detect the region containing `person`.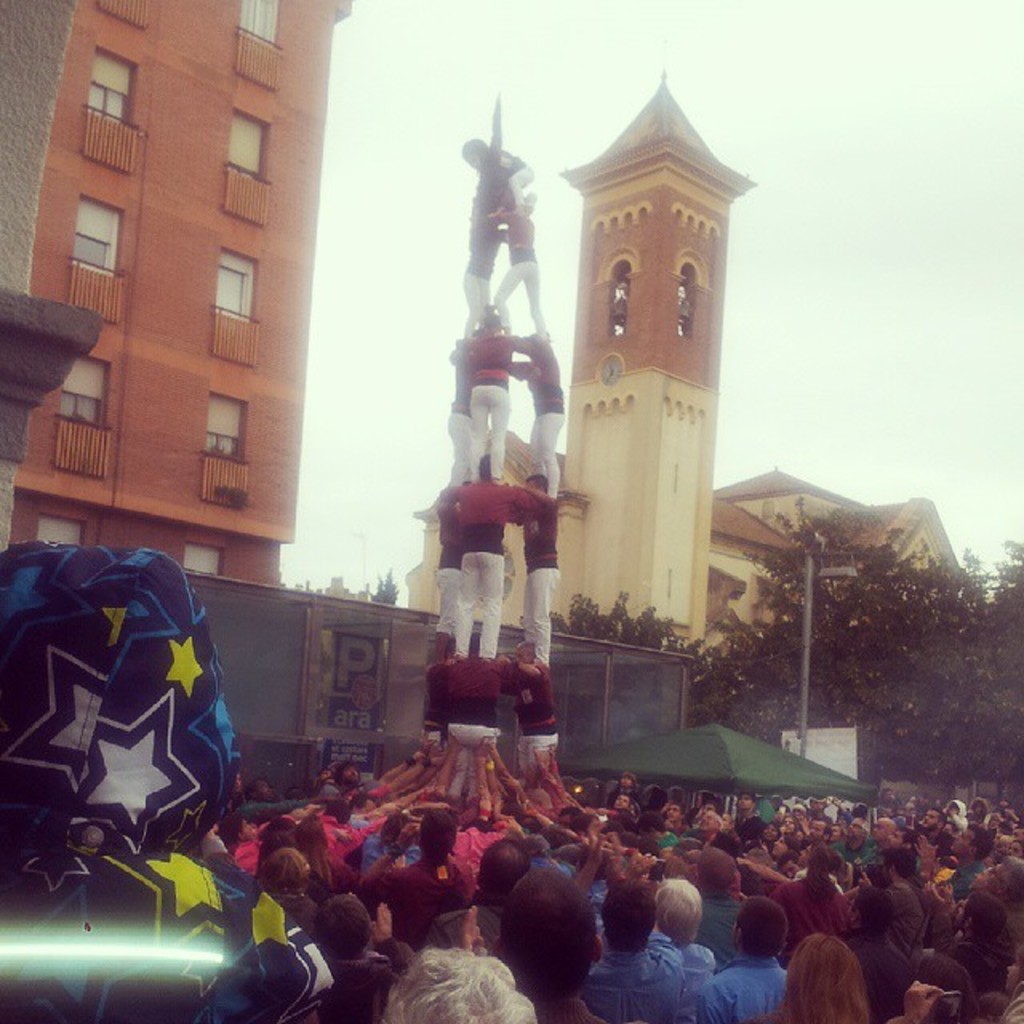
l=250, t=784, r=299, b=816.
